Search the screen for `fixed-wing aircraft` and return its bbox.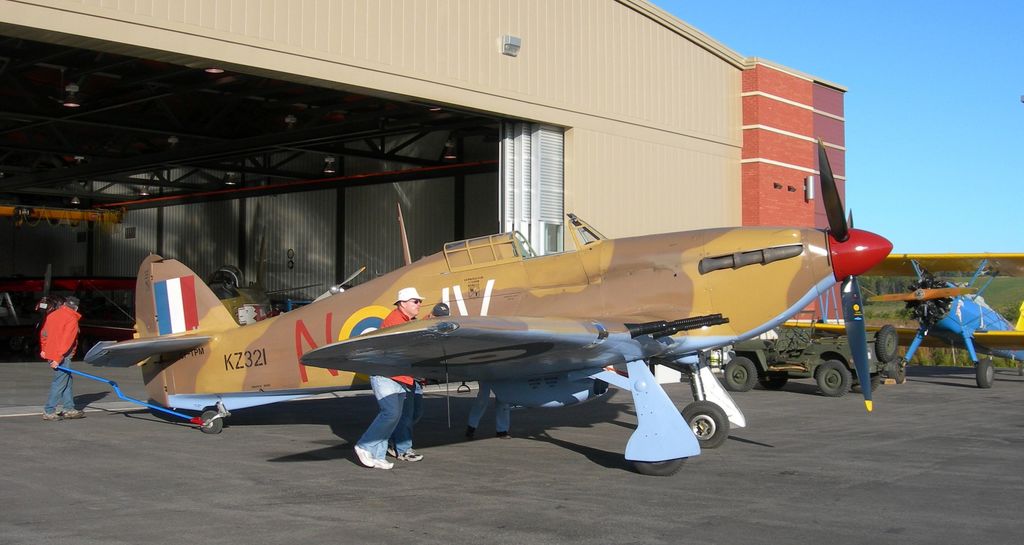
Found: detection(202, 231, 324, 330).
